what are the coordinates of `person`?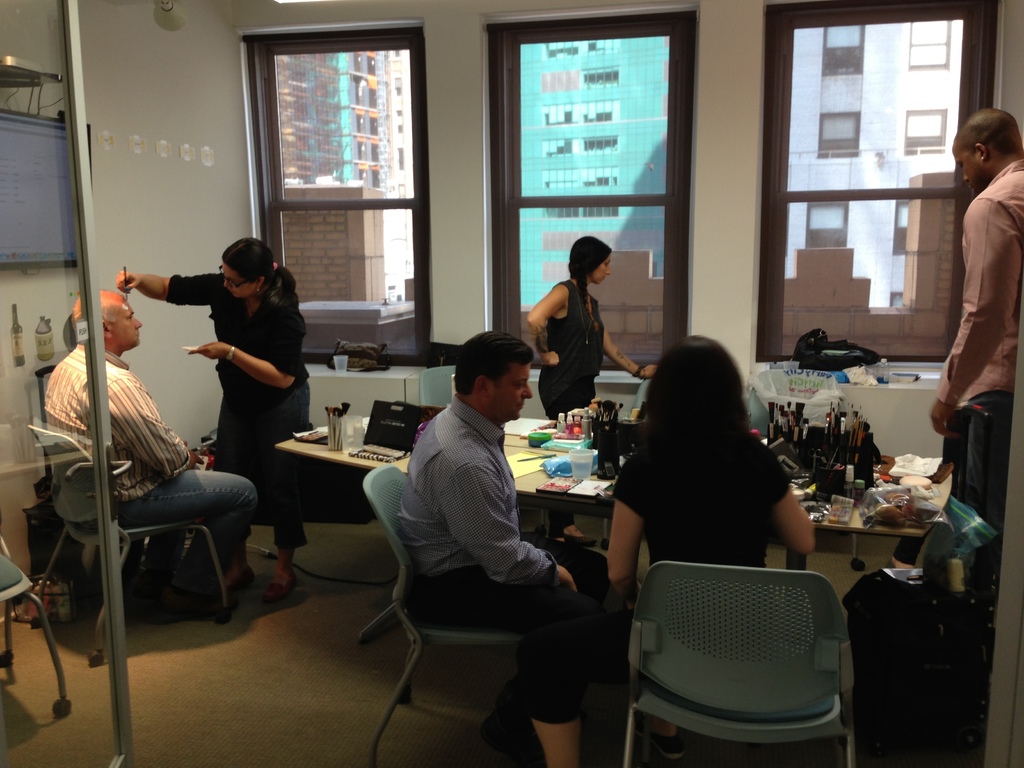
932,109,1023,659.
